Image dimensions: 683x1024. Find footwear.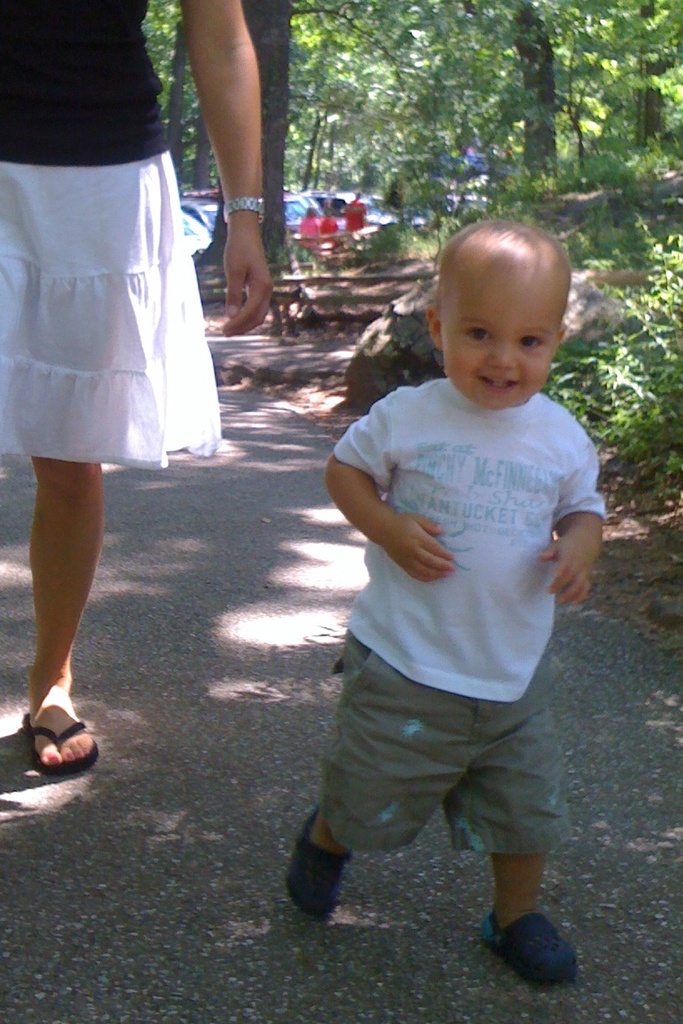
[x1=469, y1=897, x2=585, y2=991].
